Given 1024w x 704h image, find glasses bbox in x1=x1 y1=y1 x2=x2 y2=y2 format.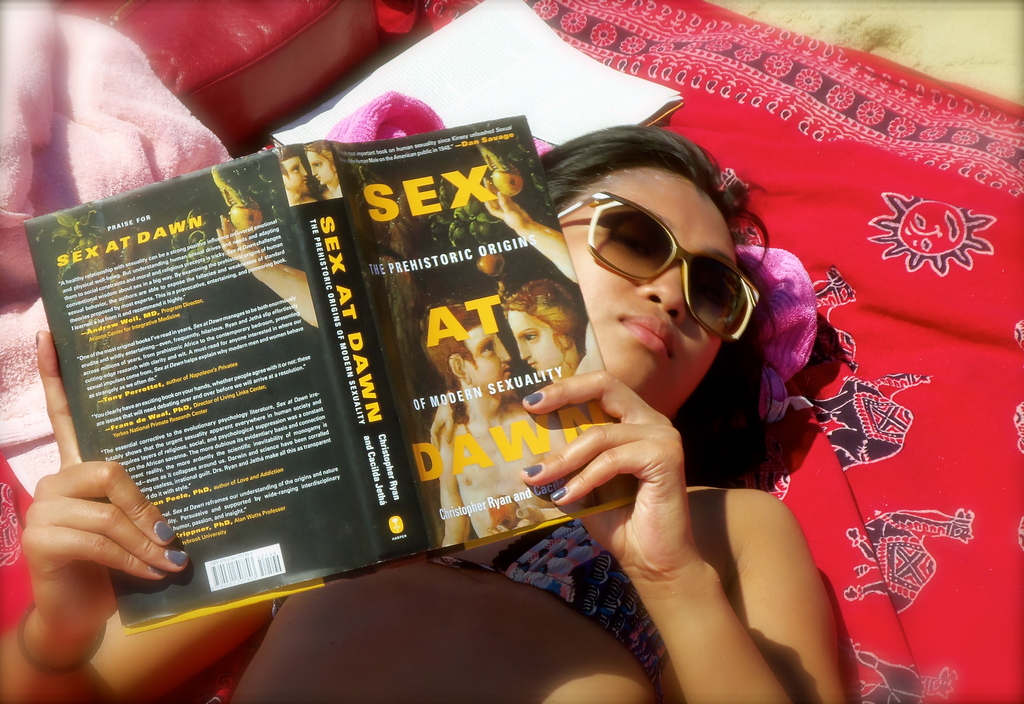
x1=550 y1=188 x2=772 y2=358.
